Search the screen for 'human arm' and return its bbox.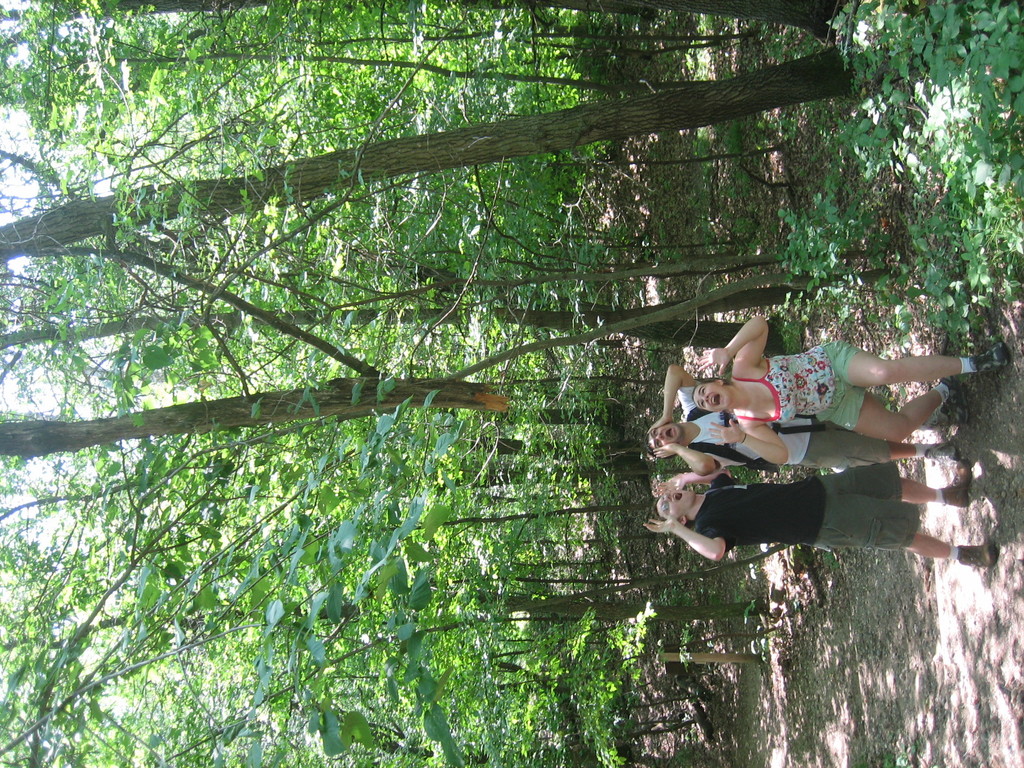
Found: bbox(648, 463, 737, 490).
